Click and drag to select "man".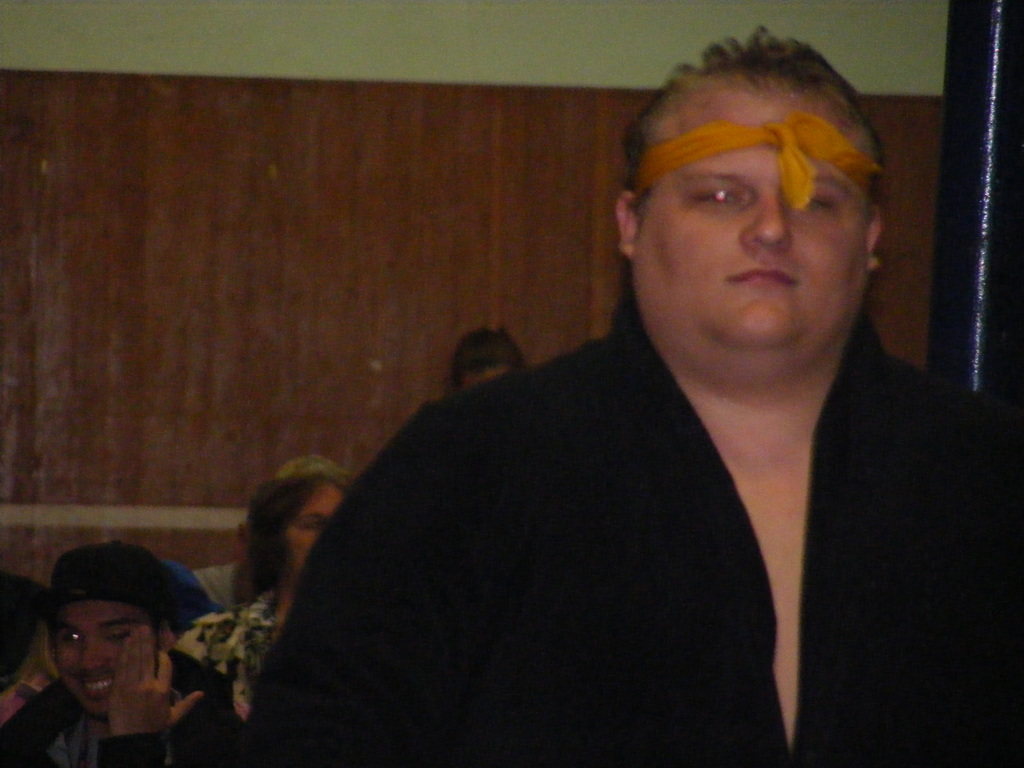
Selection: box(227, 44, 997, 748).
